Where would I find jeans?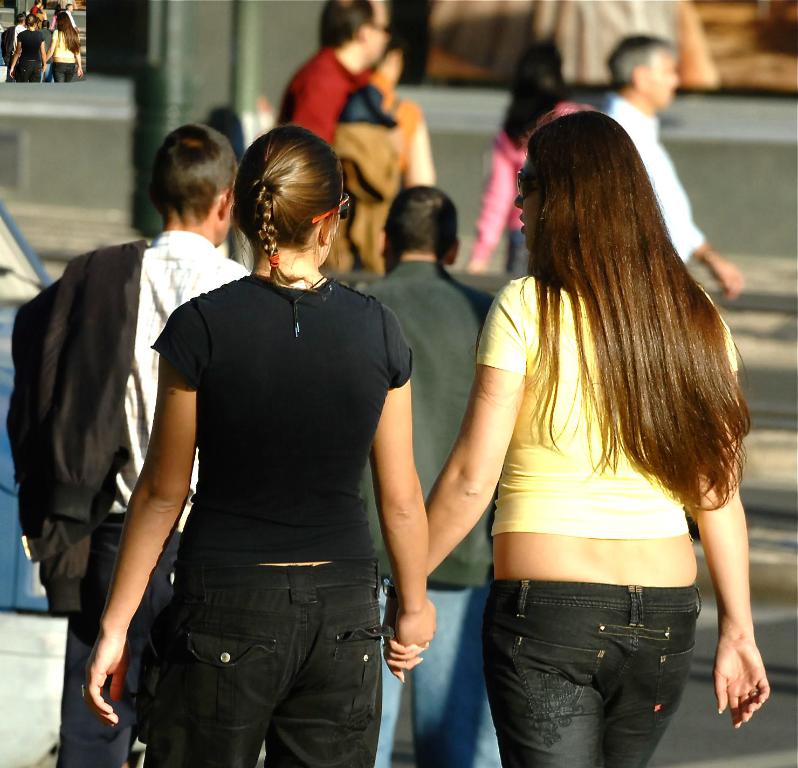
At crop(140, 557, 396, 767).
